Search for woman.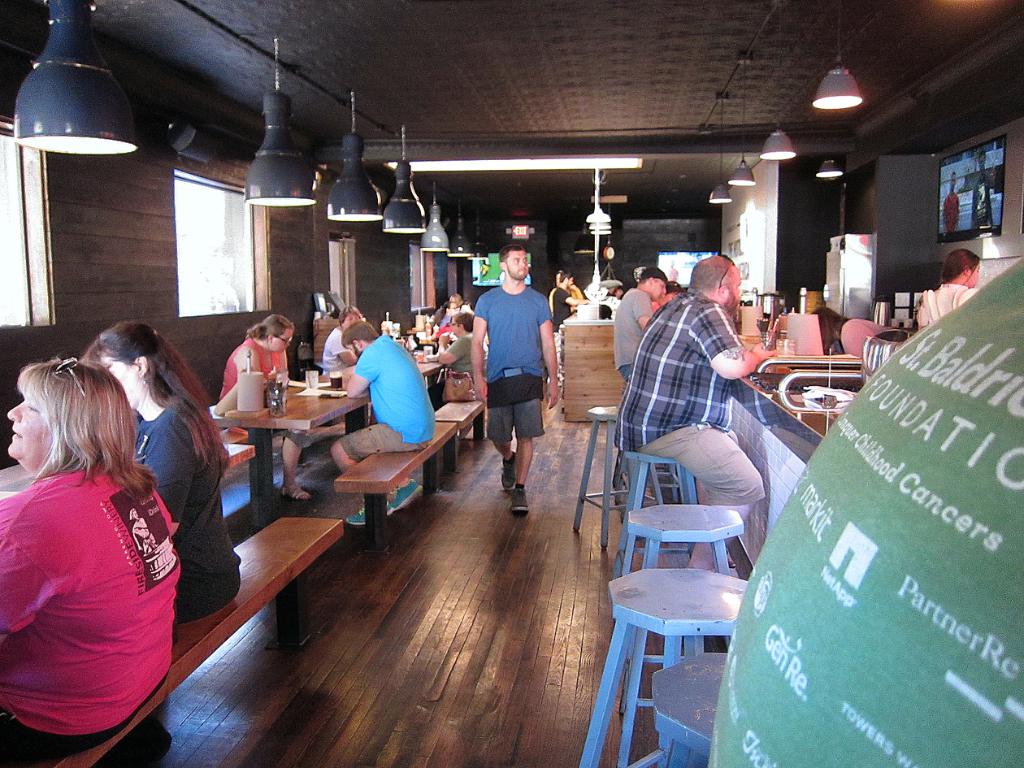
Found at [left=219, top=310, right=312, bottom=498].
